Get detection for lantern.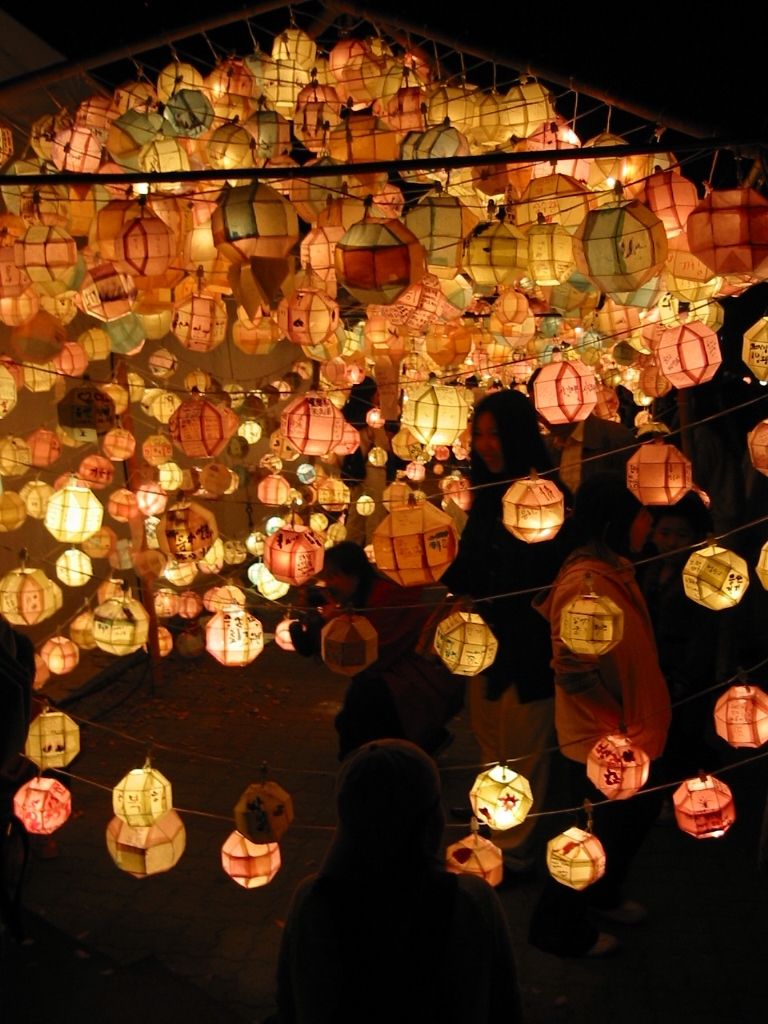
Detection: <box>679,541,749,609</box>.
